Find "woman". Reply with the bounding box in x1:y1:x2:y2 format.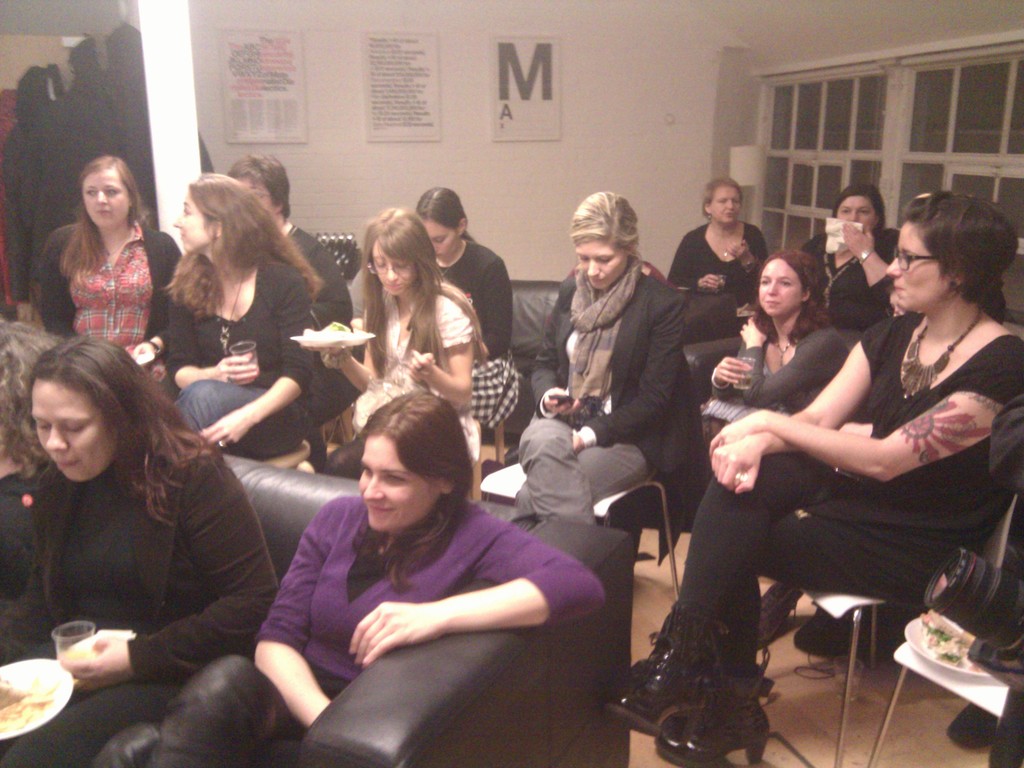
97:387:612:767.
